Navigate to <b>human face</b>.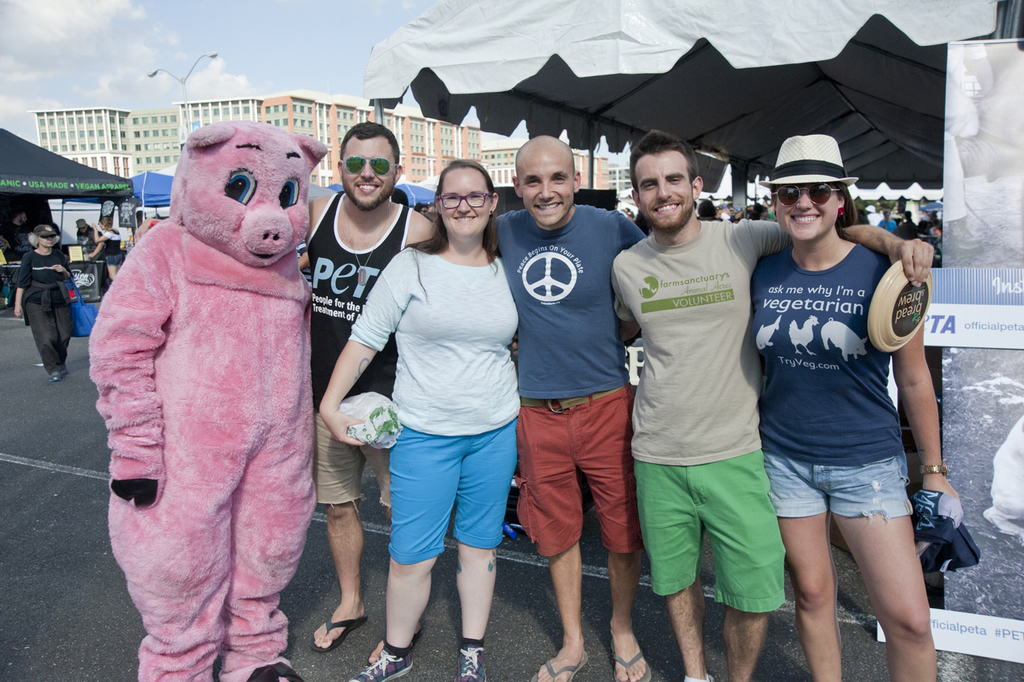
Navigation target: bbox=[341, 137, 398, 211].
